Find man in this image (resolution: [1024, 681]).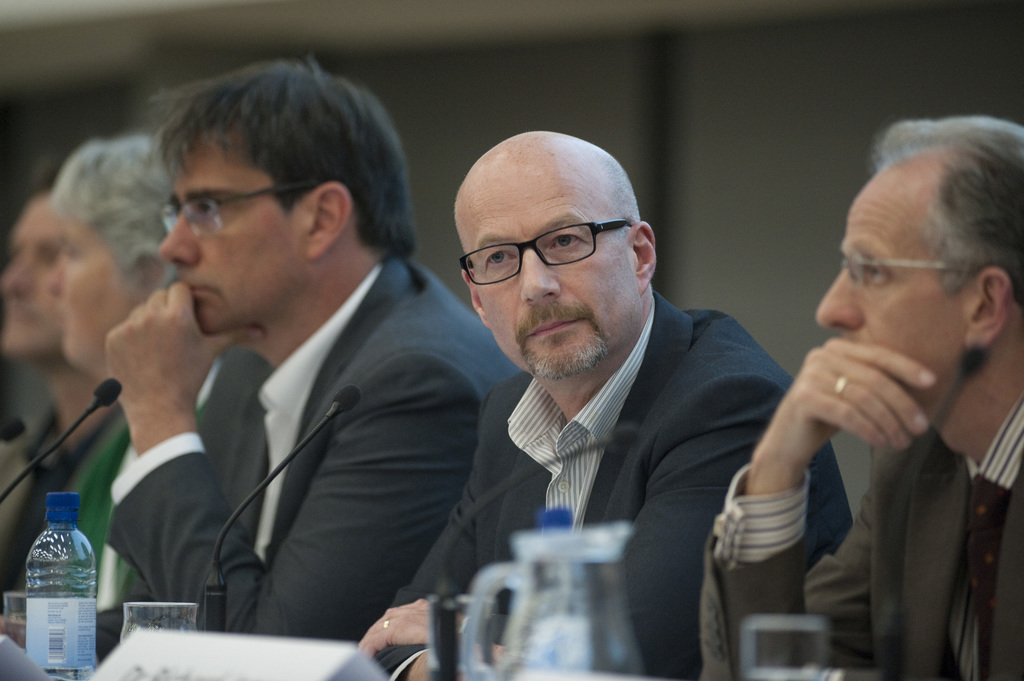
{"x1": 365, "y1": 134, "x2": 877, "y2": 668}.
